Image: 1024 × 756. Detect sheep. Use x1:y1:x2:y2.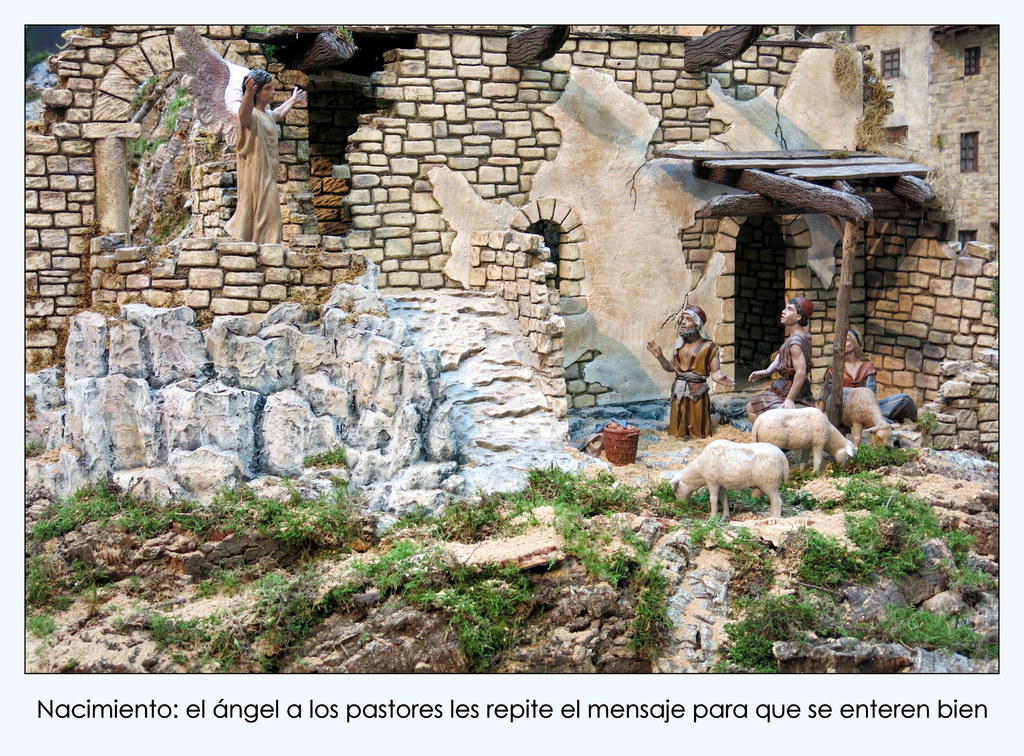
666:437:790:521.
